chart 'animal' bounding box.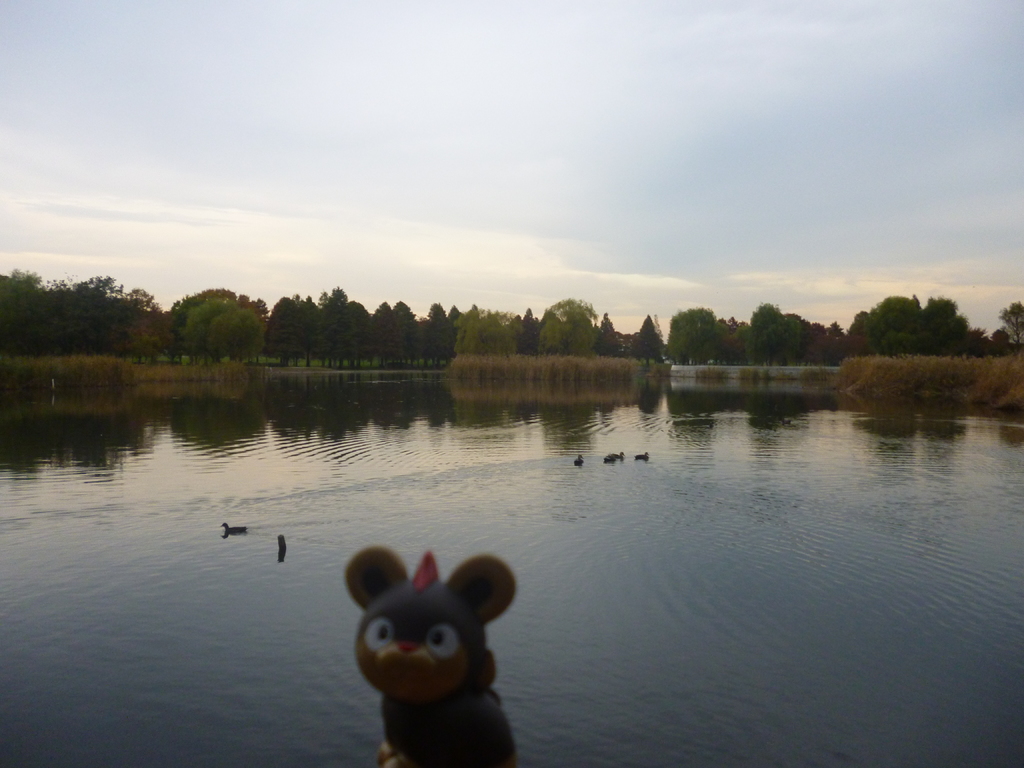
Charted: <bbox>225, 520, 244, 536</bbox>.
